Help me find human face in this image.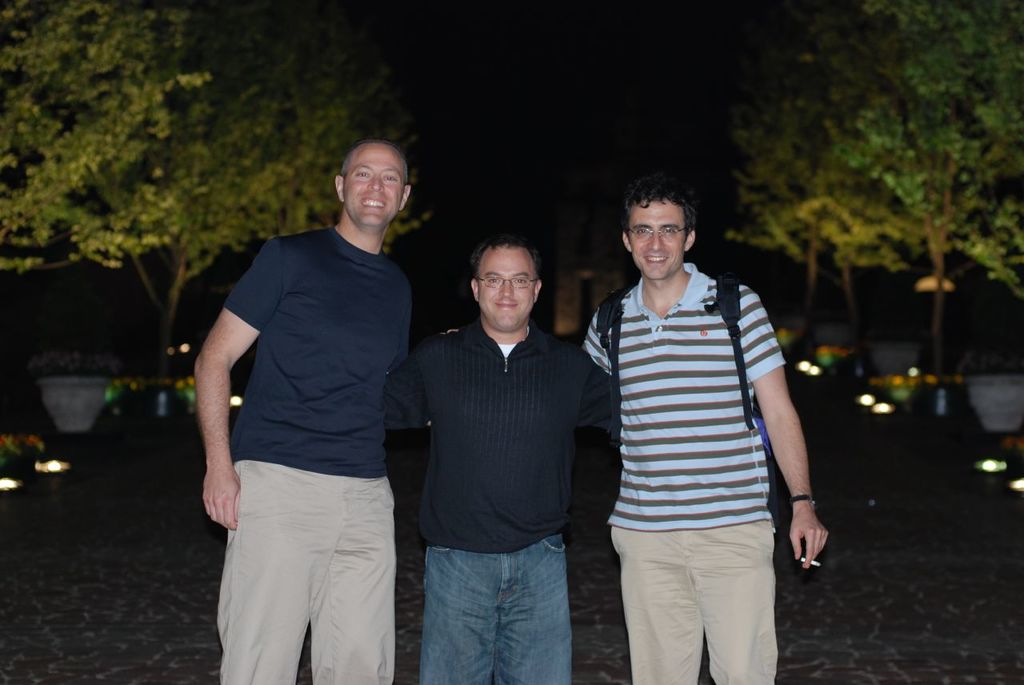
Found it: <region>631, 198, 686, 280</region>.
